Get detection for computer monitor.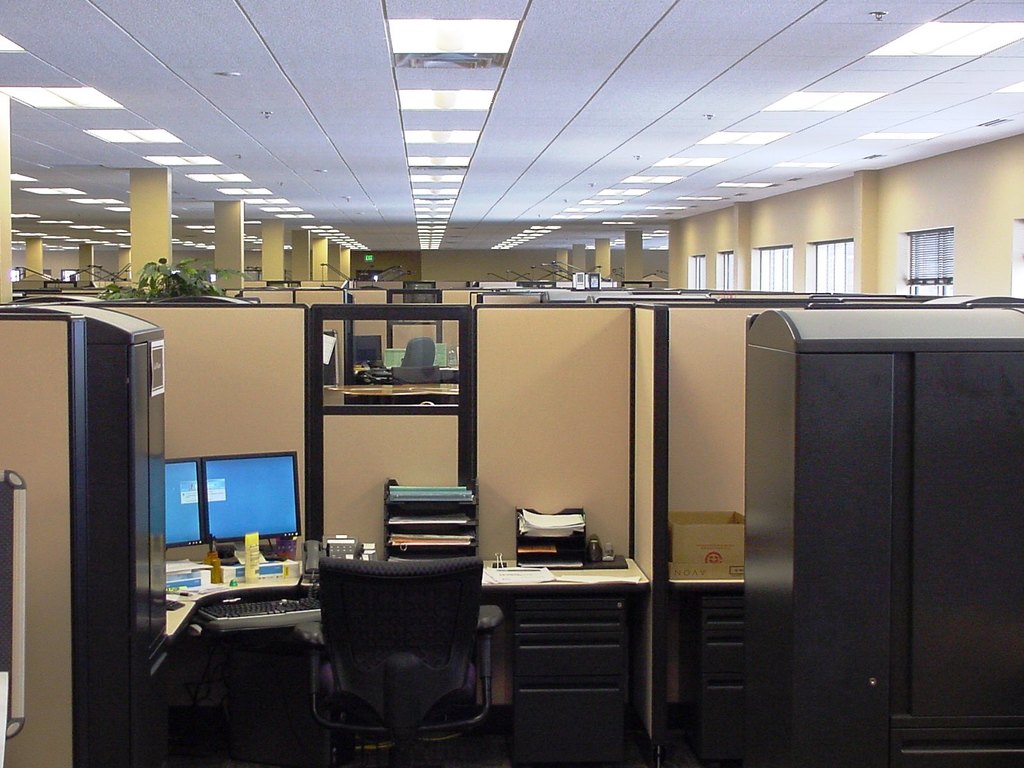
Detection: x1=205, y1=460, x2=305, y2=564.
